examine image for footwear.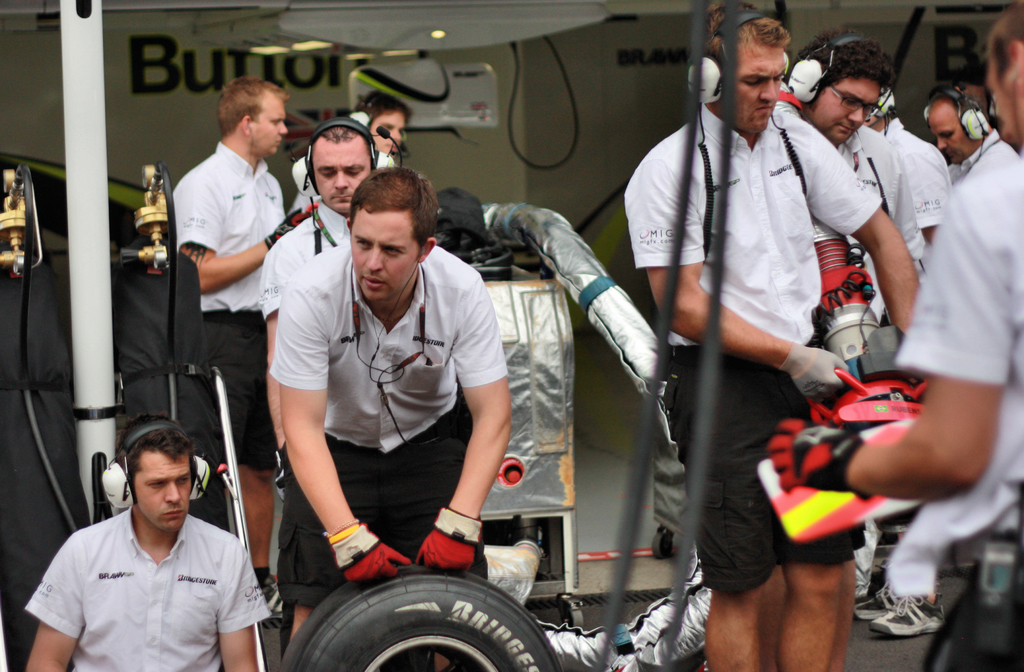
Examination result: 264 577 286 615.
